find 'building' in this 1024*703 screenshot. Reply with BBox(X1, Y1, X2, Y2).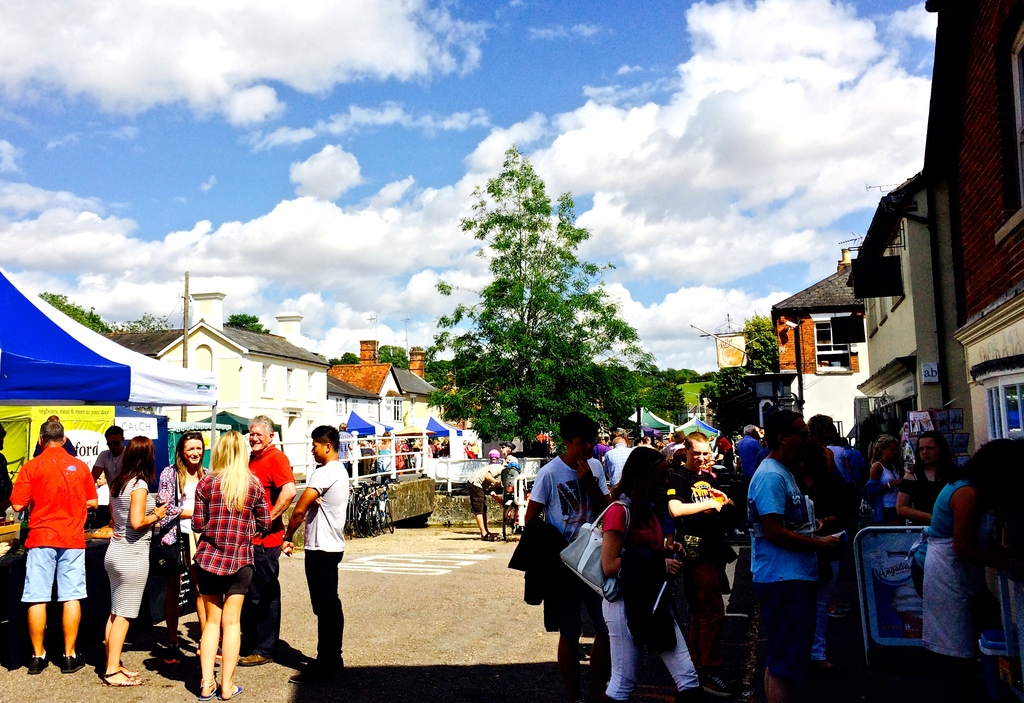
BBox(102, 284, 325, 518).
